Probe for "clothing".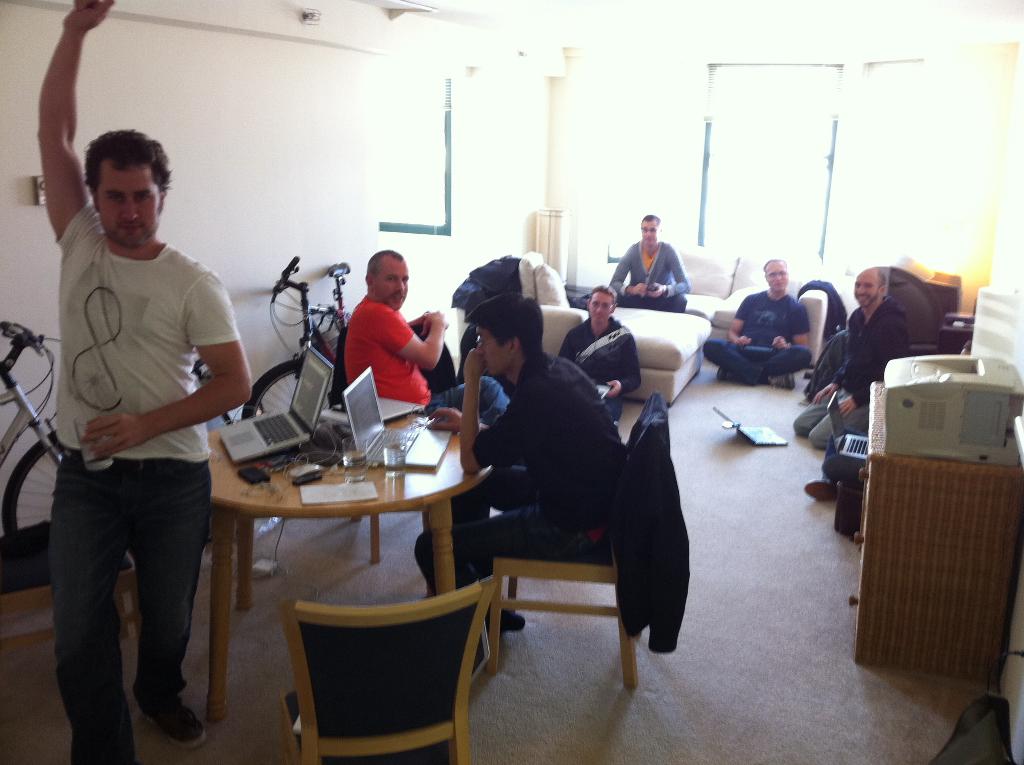
Probe result: {"left": 559, "top": 312, "right": 641, "bottom": 430}.
